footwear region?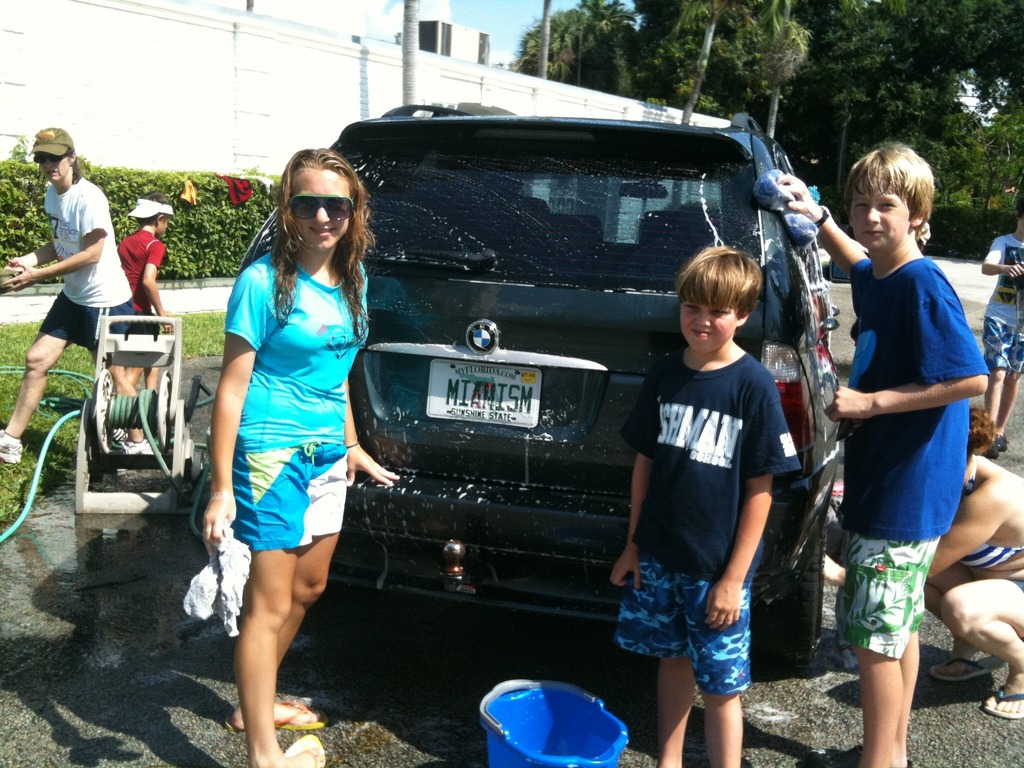
region(231, 696, 332, 733)
